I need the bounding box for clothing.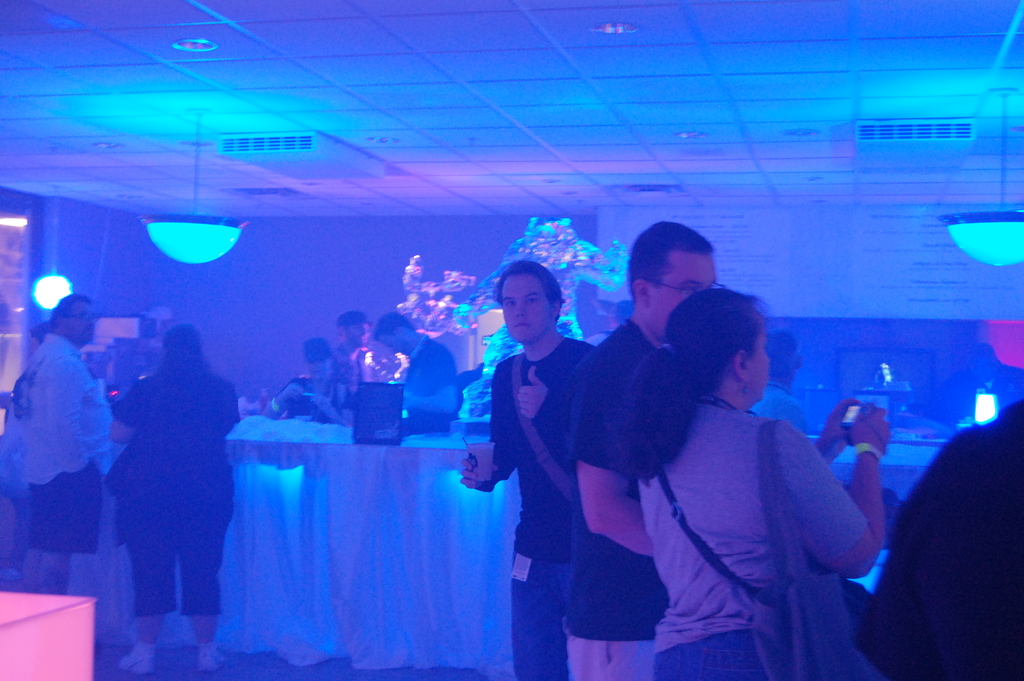
Here it is: bbox=[639, 393, 875, 680].
